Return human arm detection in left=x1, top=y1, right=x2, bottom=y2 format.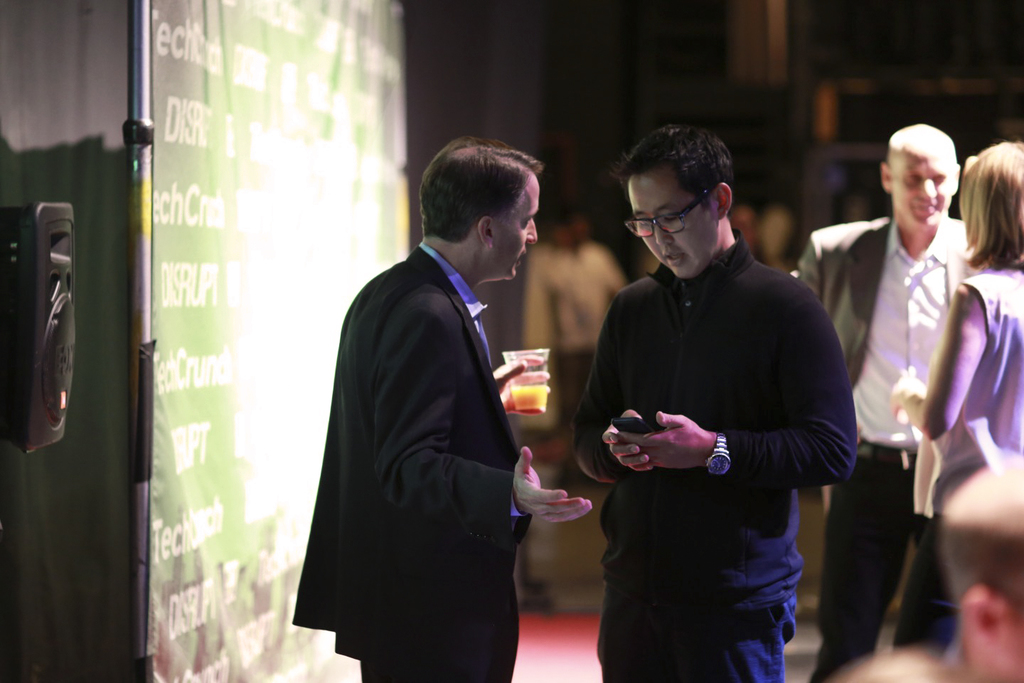
left=620, top=275, right=866, bottom=482.
